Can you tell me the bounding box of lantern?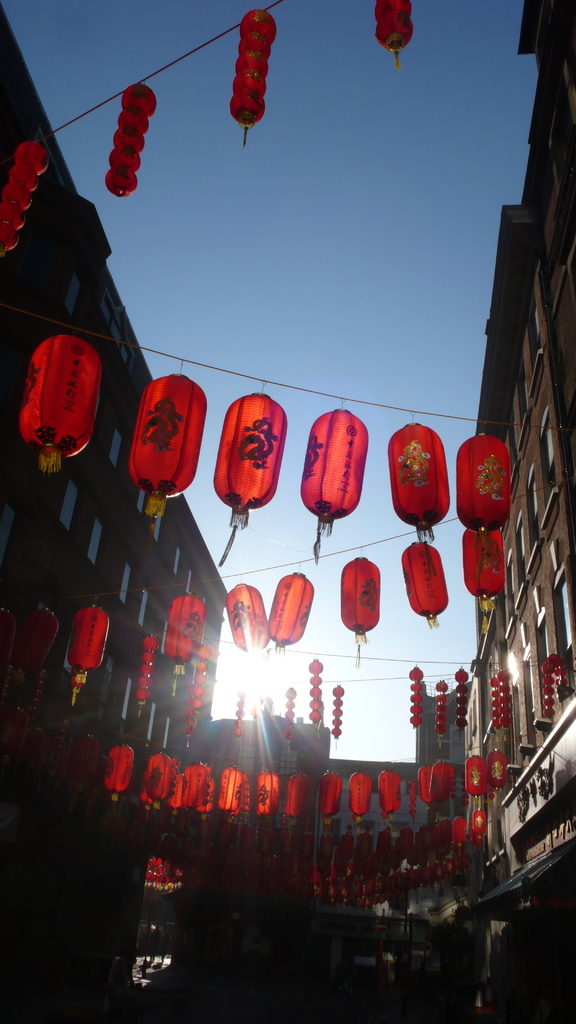
<box>285,772,307,818</box>.
